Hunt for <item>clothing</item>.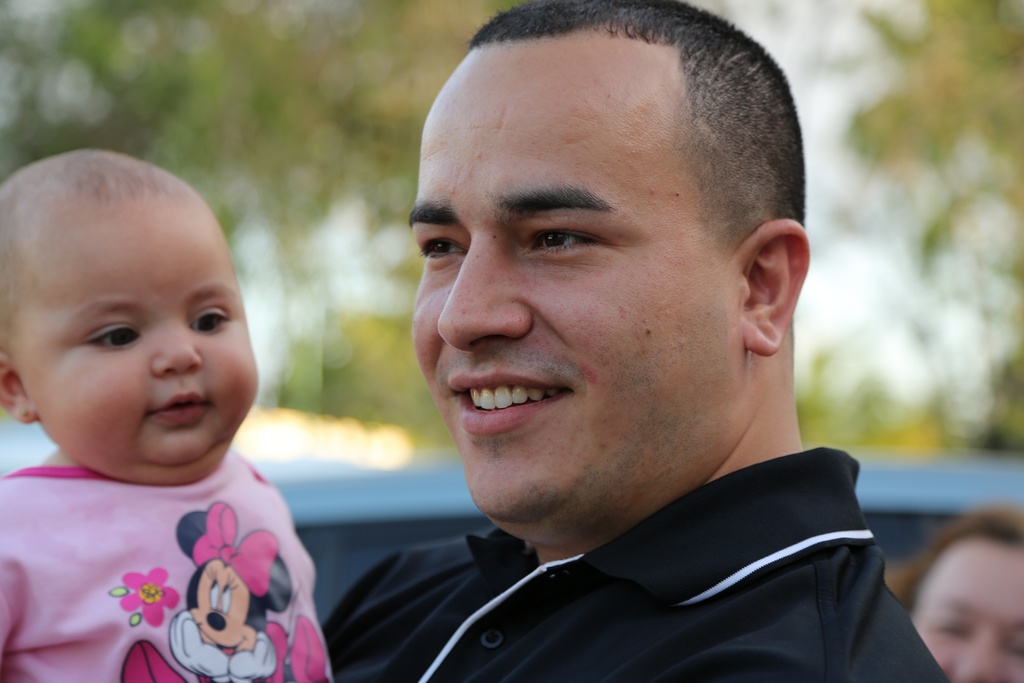
Hunted down at 0,445,335,682.
